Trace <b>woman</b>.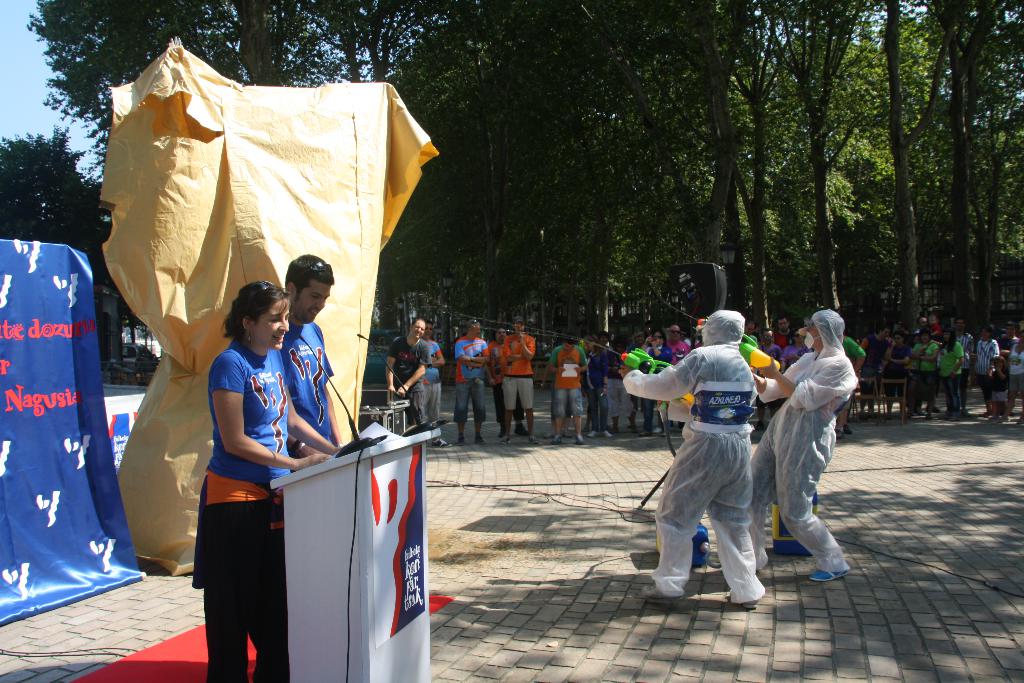
Traced to <bbox>174, 235, 335, 667</bbox>.
